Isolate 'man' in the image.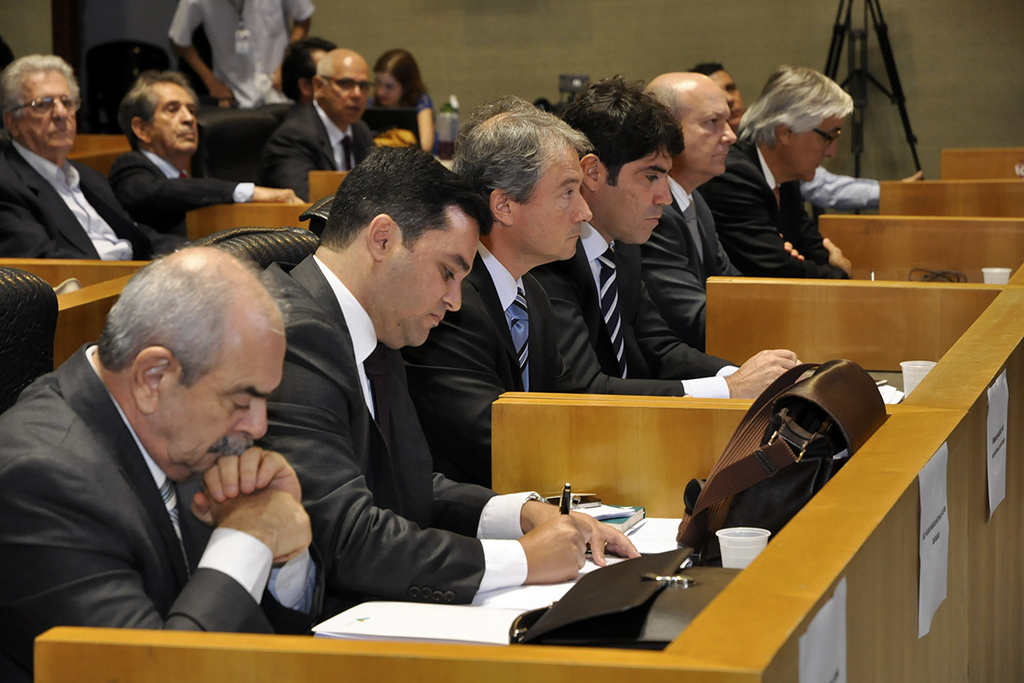
Isolated region: [113,67,301,238].
